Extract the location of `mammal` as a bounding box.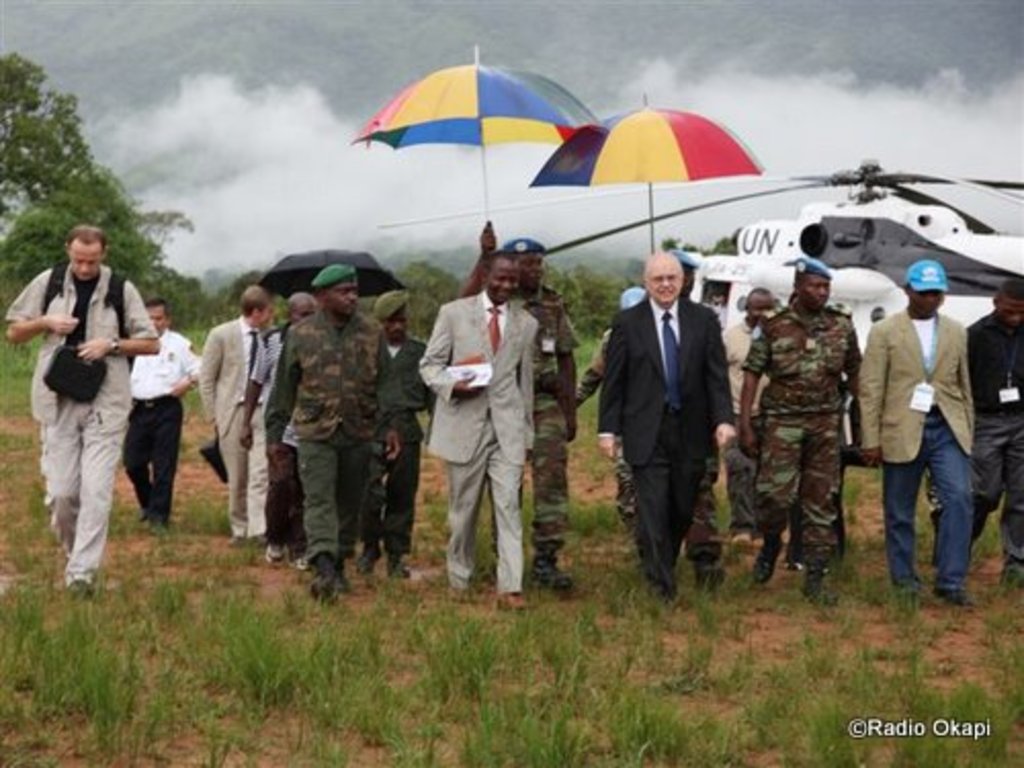
l=723, t=281, r=774, b=530.
